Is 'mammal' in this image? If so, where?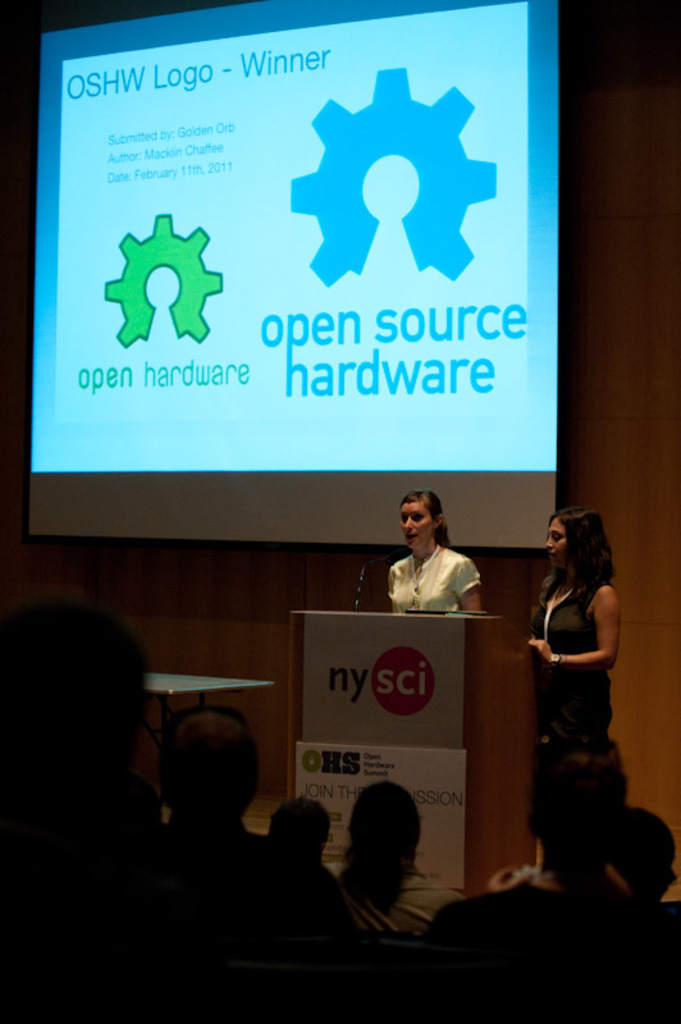
Yes, at Rect(0, 605, 172, 1023).
